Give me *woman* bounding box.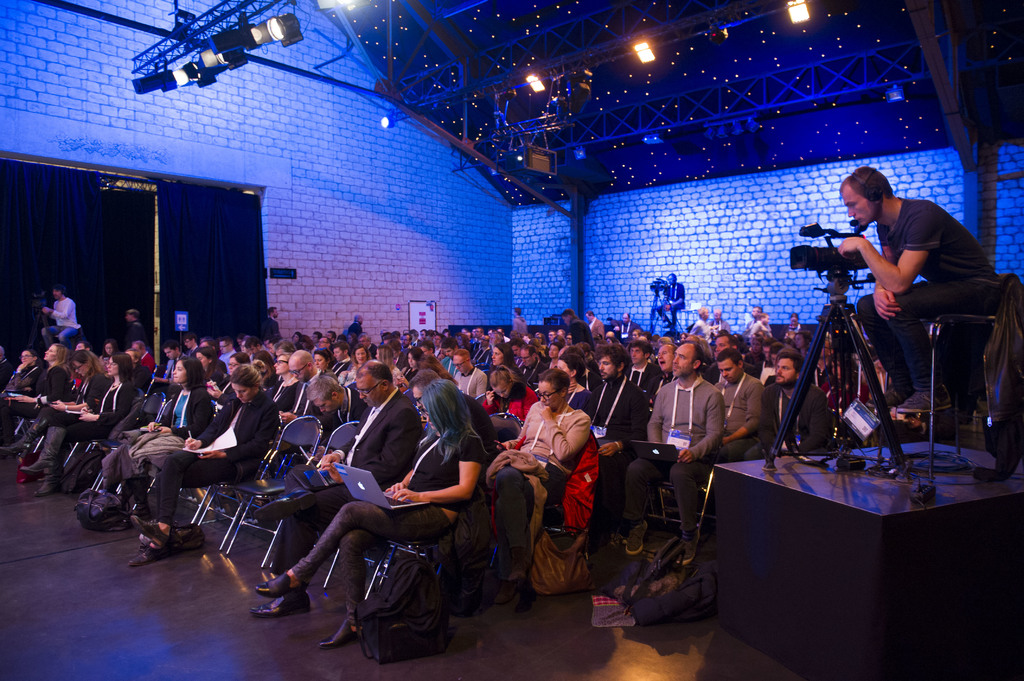
l=499, t=376, r=593, b=589.
